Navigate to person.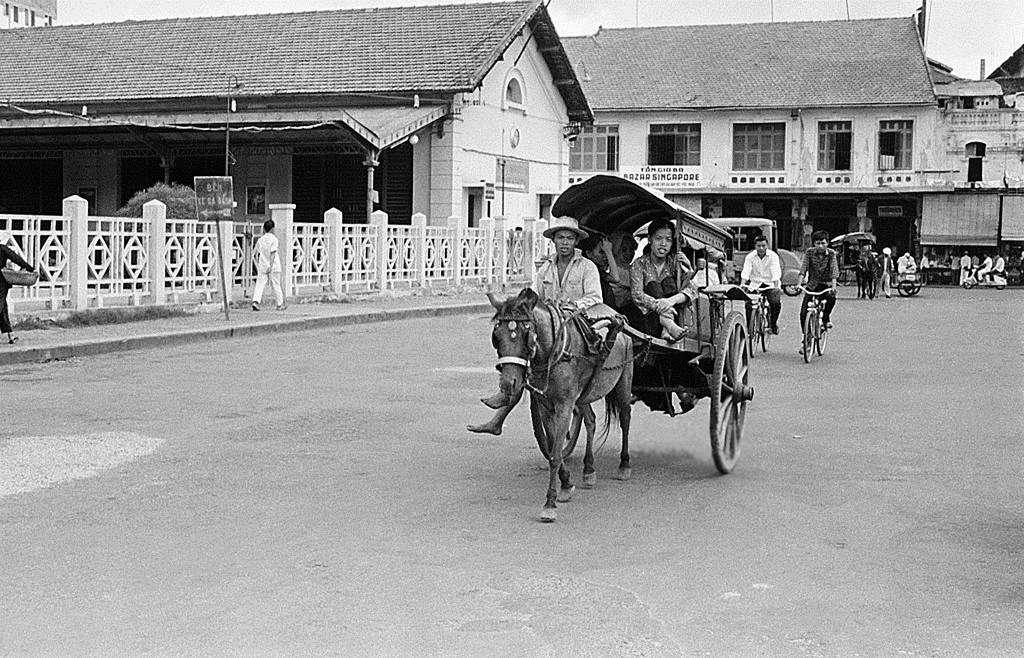
Navigation target: Rect(248, 219, 289, 308).
